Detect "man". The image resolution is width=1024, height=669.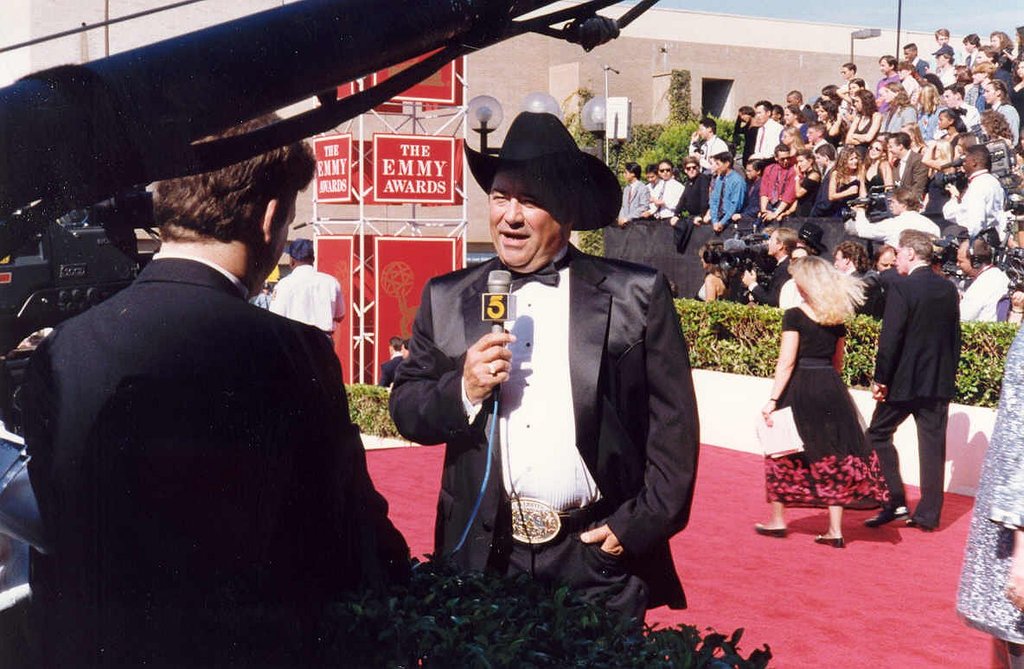
403:342:411:362.
